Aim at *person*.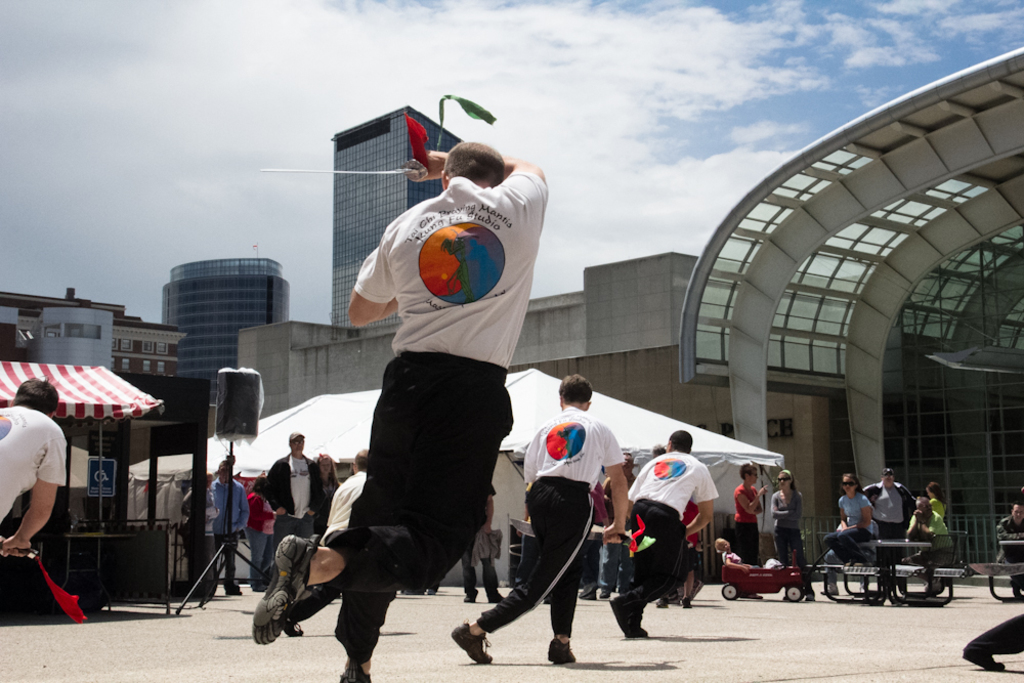
Aimed at [932, 486, 953, 547].
